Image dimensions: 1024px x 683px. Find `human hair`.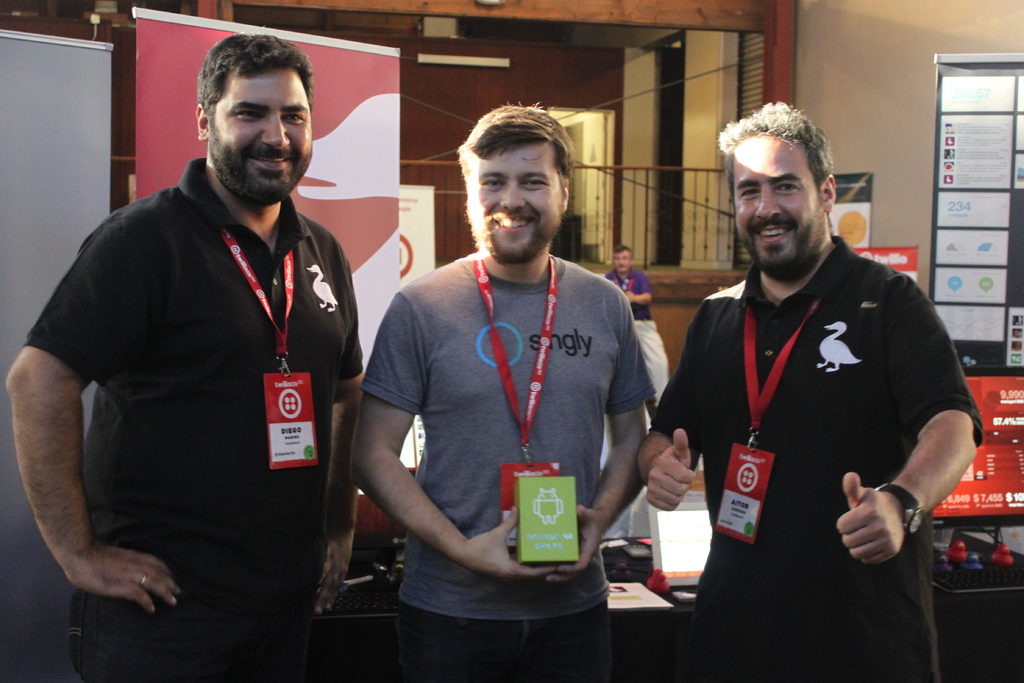
723, 100, 834, 197.
